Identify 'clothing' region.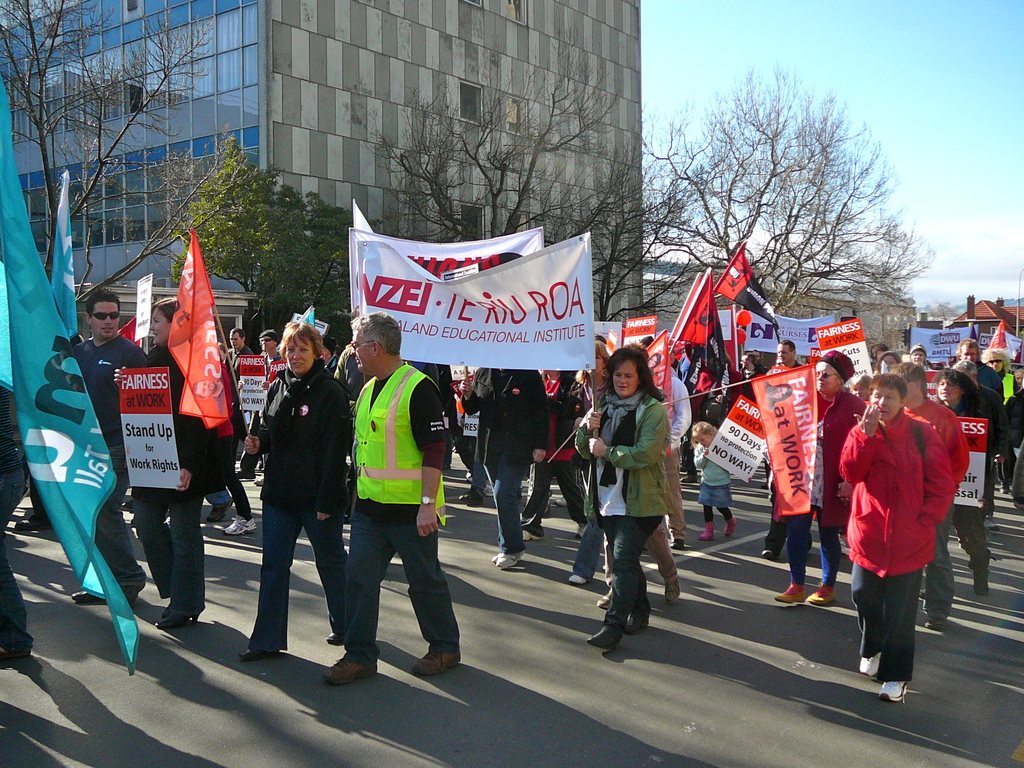
Region: left=231, top=478, right=253, bottom=512.
